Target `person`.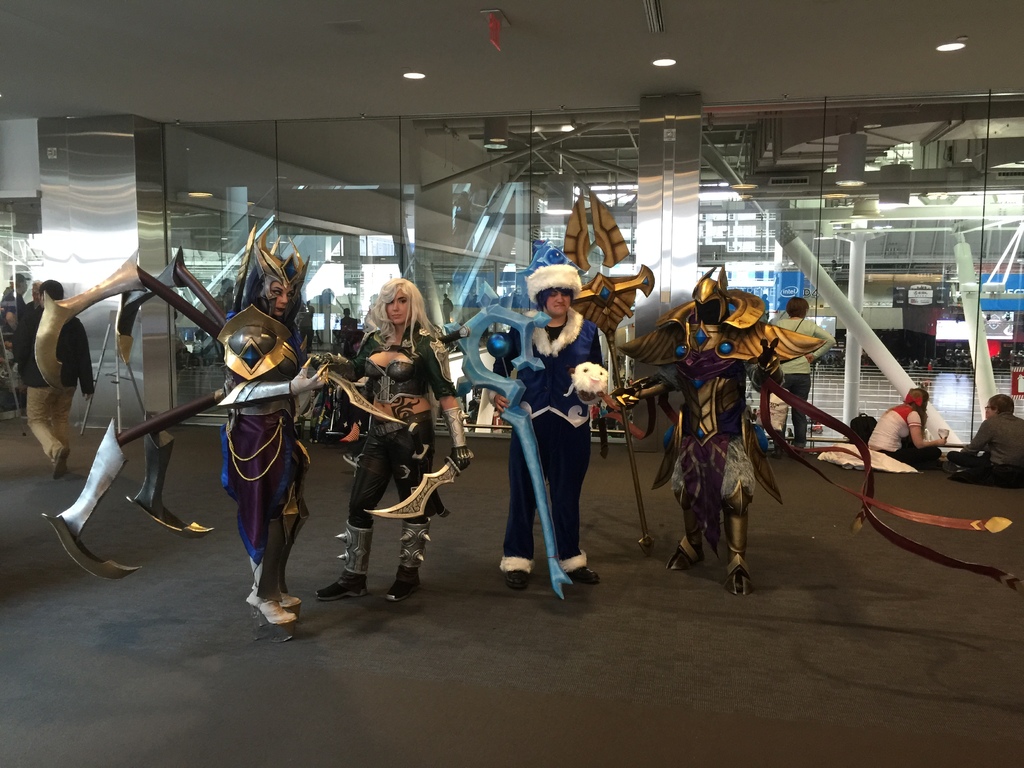
Target region: left=16, top=276, right=102, bottom=486.
